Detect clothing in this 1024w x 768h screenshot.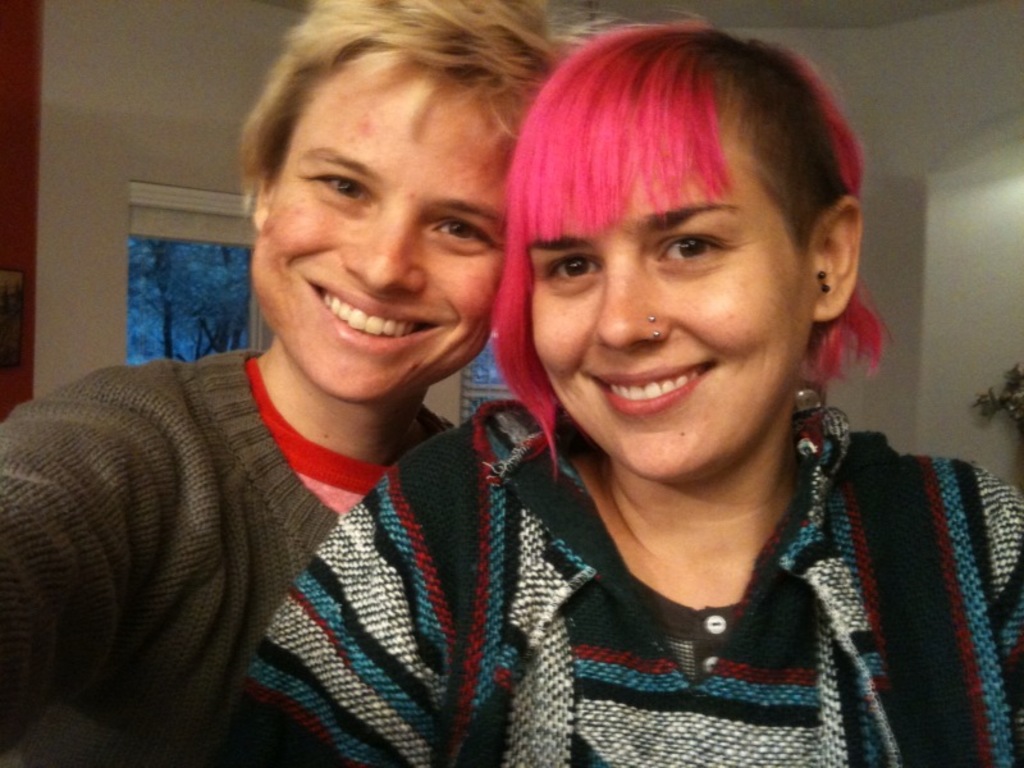
Detection: Rect(0, 348, 451, 767).
